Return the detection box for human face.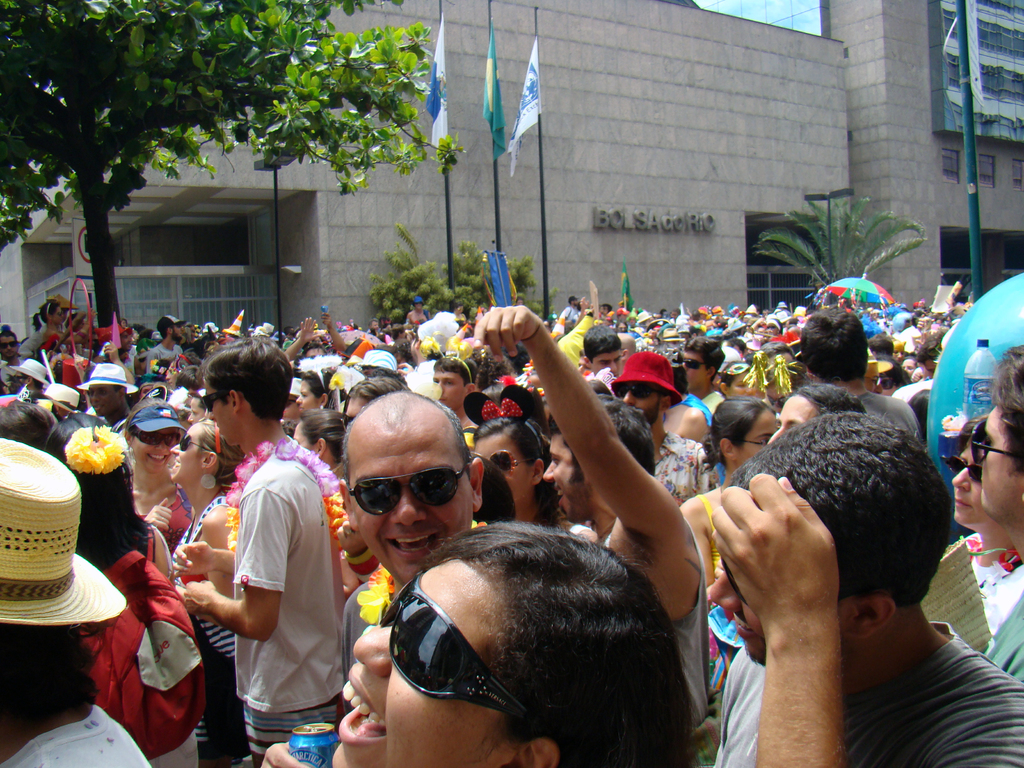
bbox=[739, 408, 774, 477].
